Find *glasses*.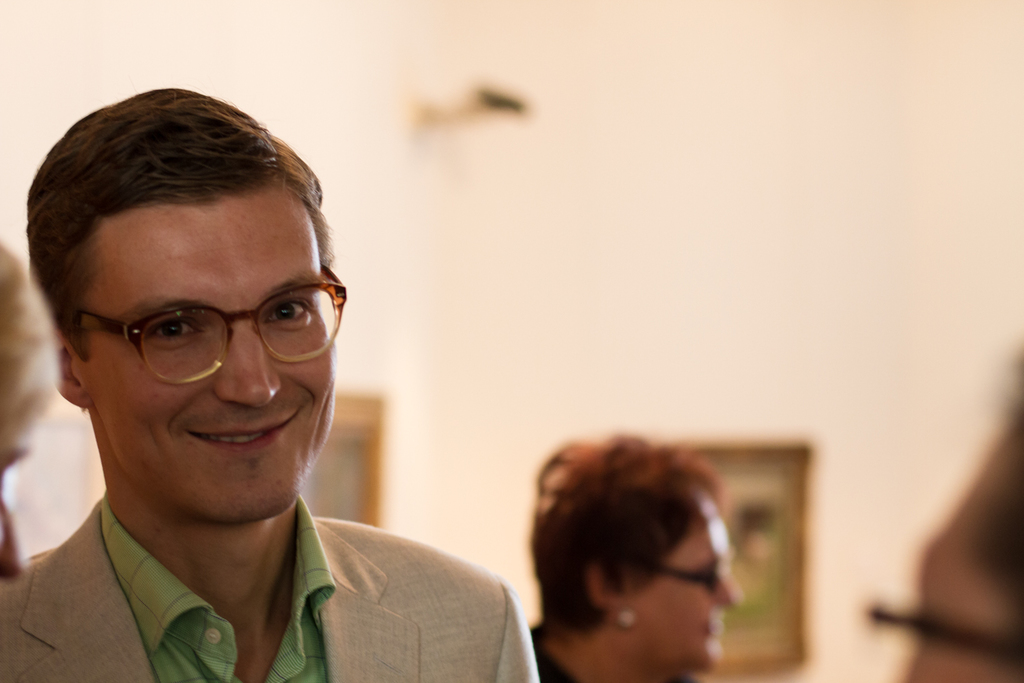
655:554:730:595.
